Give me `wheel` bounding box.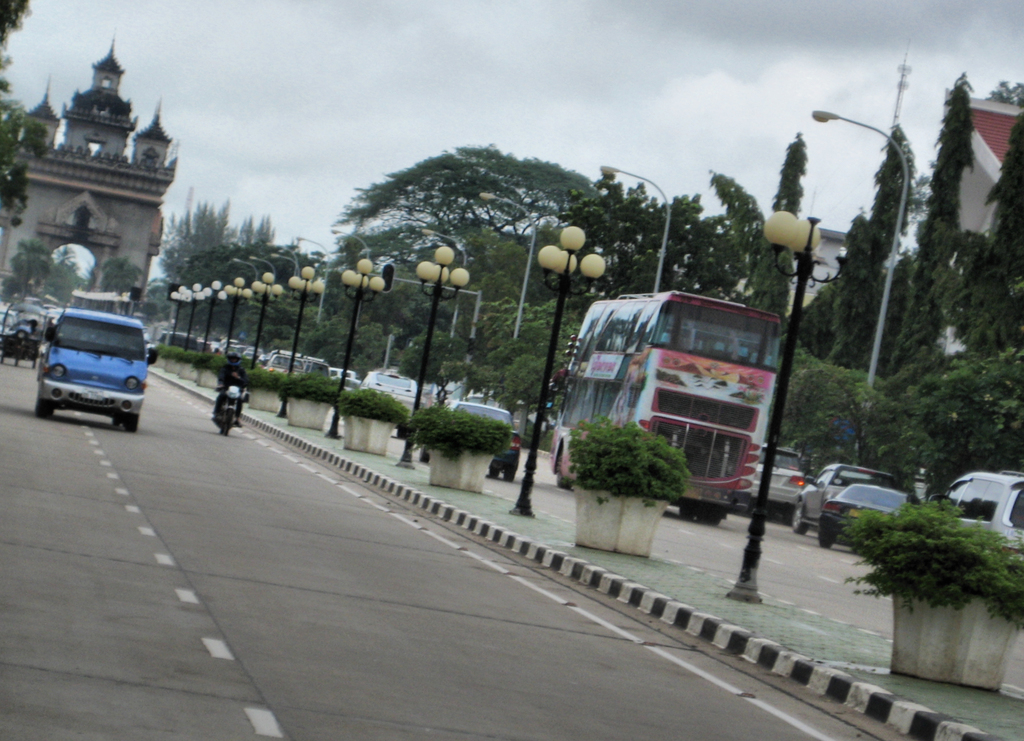
<region>224, 393, 233, 438</region>.
